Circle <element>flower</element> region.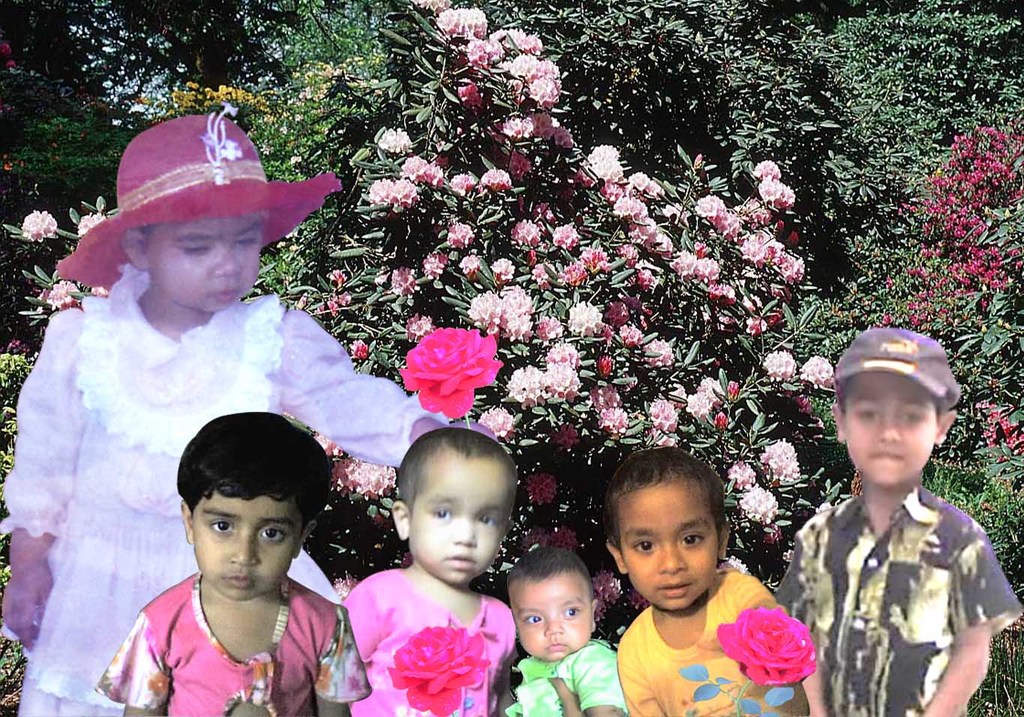
Region: {"x1": 642, "y1": 340, "x2": 677, "y2": 374}.
